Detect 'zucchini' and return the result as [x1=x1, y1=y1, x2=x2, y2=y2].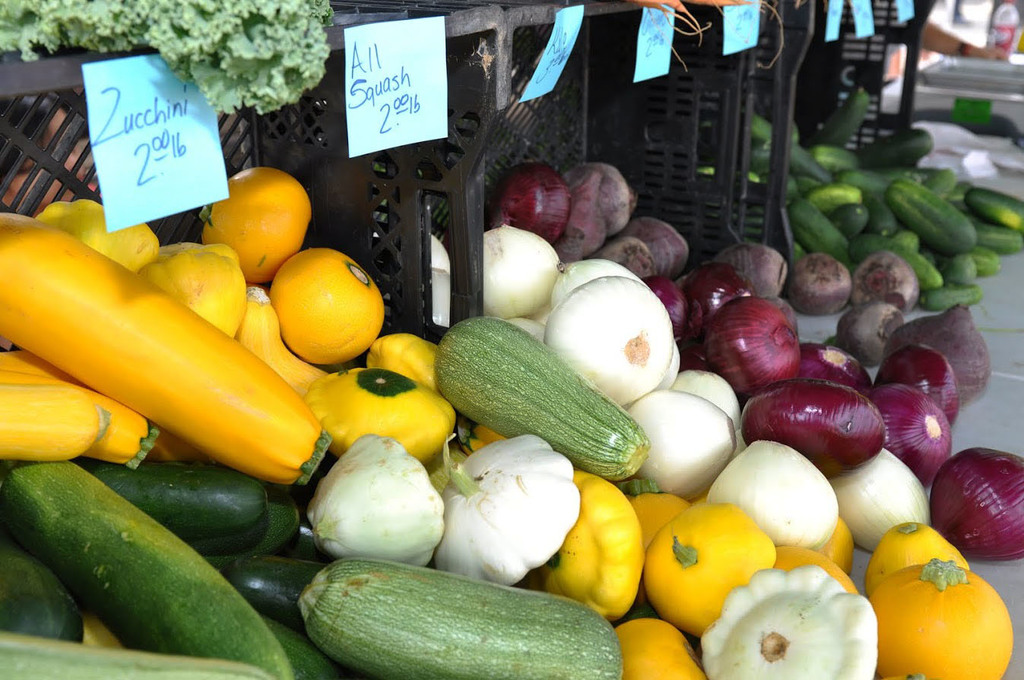
[x1=863, y1=127, x2=936, y2=170].
